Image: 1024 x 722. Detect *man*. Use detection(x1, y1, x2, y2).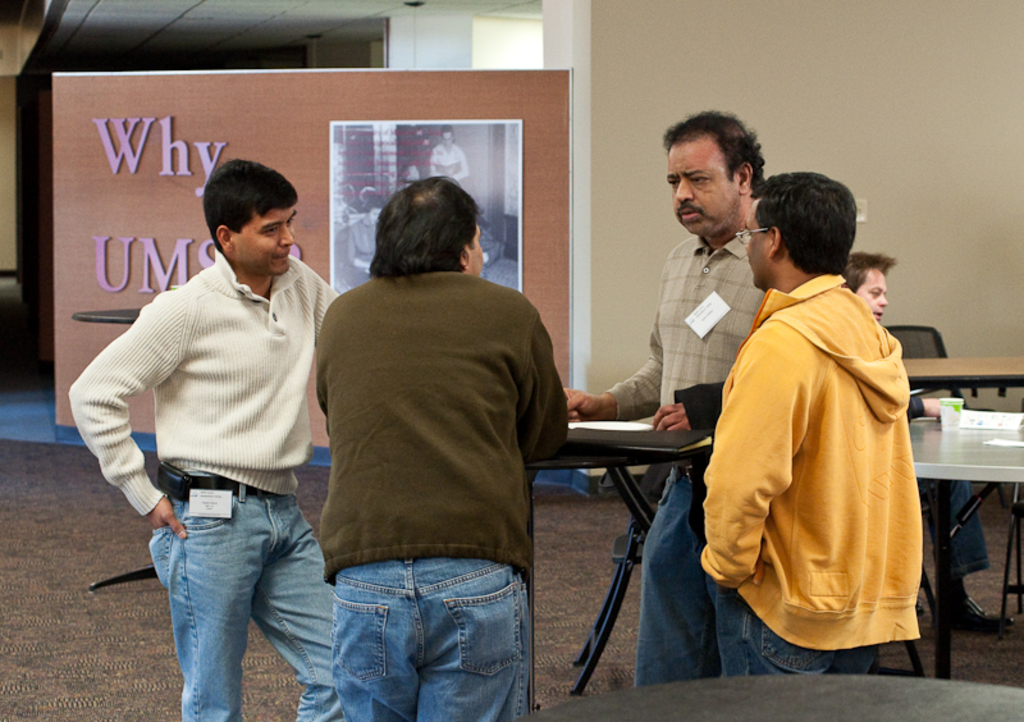
detection(429, 123, 468, 188).
